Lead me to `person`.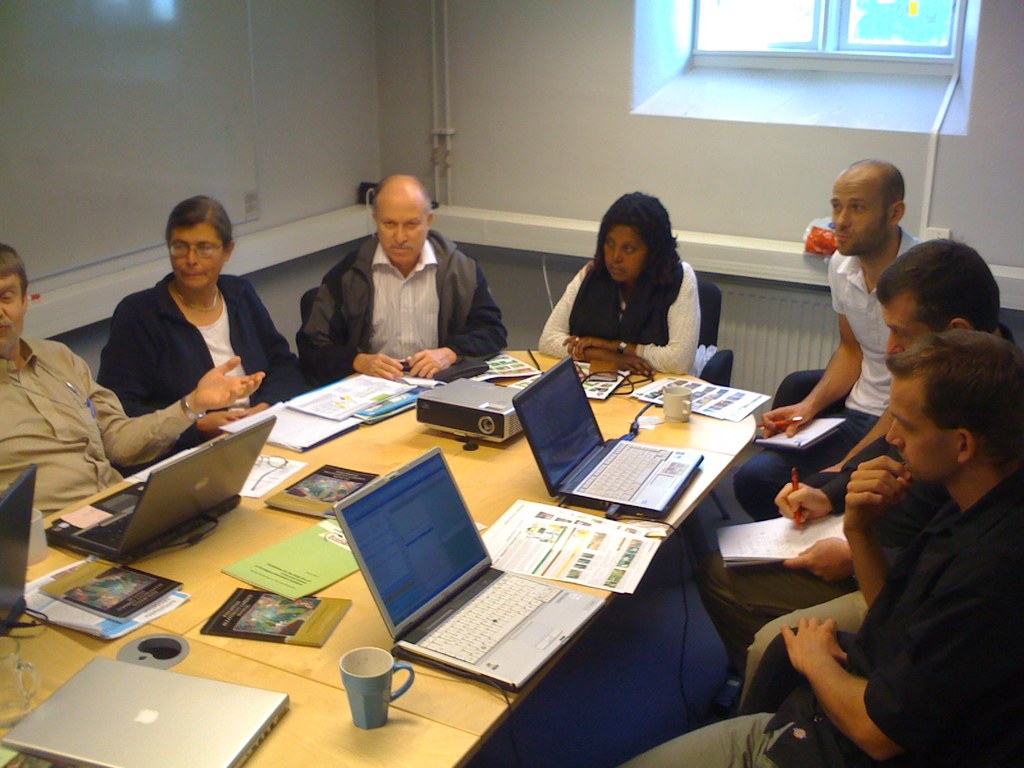
Lead to 93:189:297:483.
